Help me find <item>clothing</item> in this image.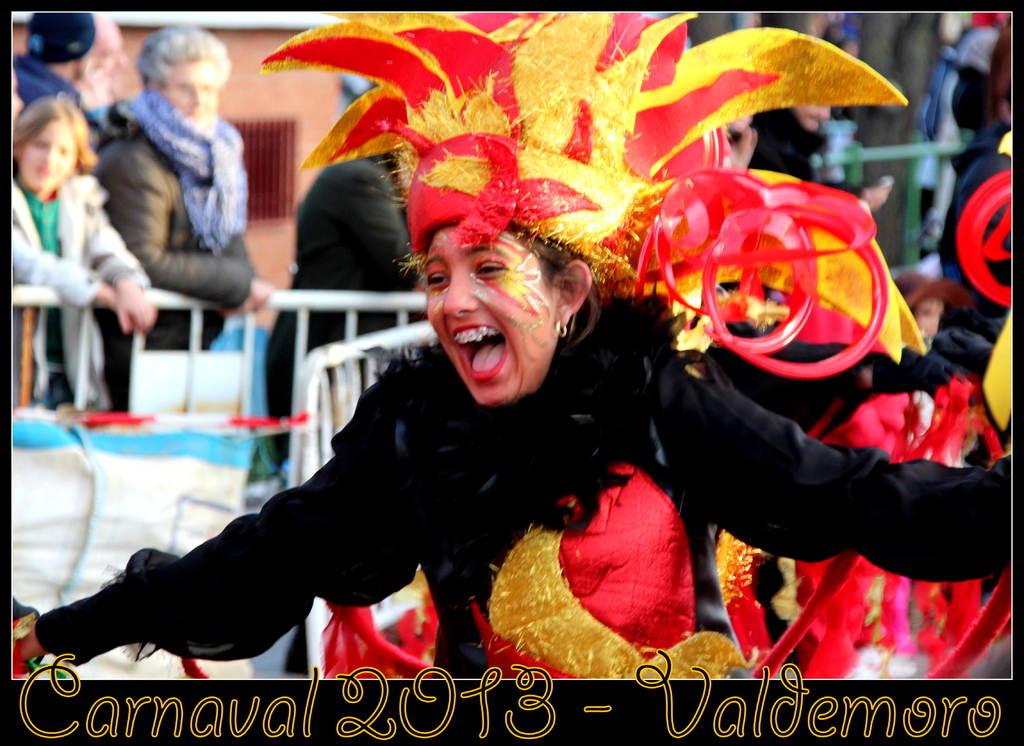
Found it: <bbox>36, 282, 1013, 683</bbox>.
